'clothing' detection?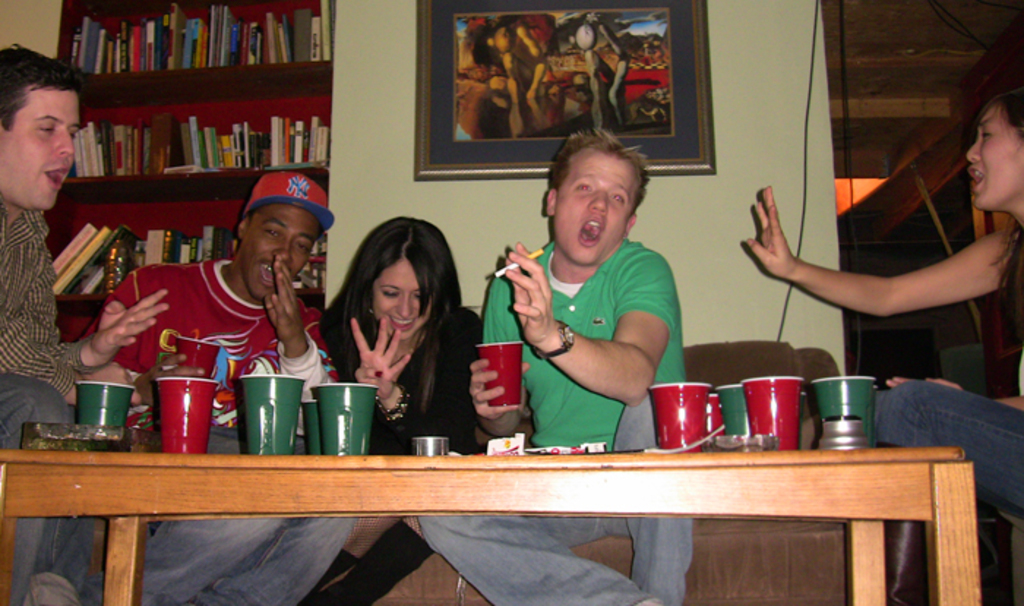
l=415, t=239, r=698, b=605
